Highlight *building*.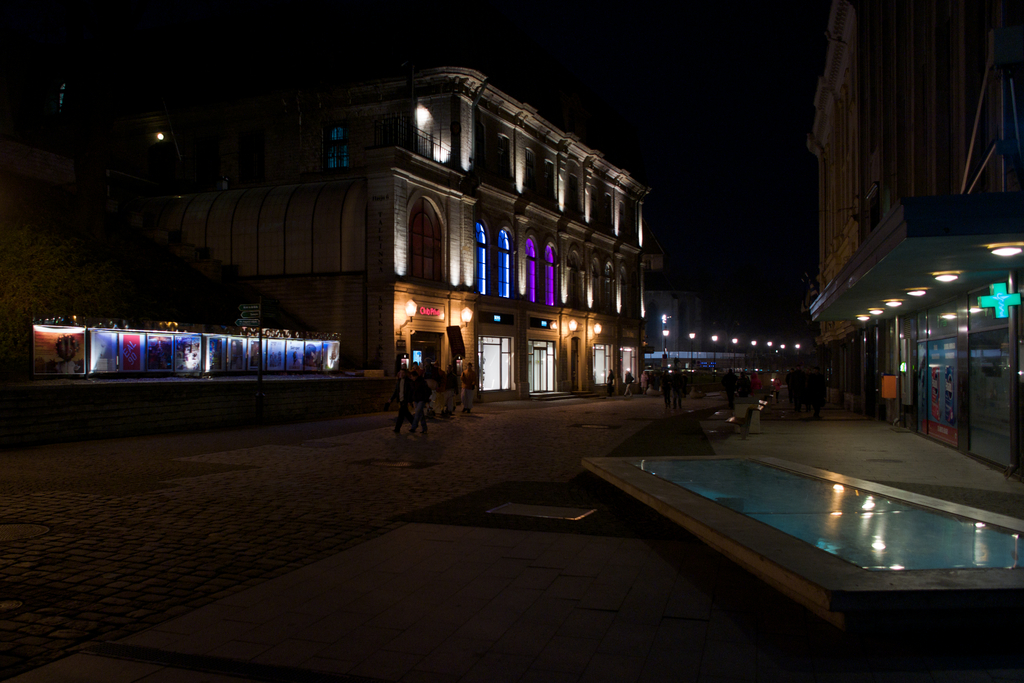
Highlighted region: left=118, top=66, right=653, bottom=403.
